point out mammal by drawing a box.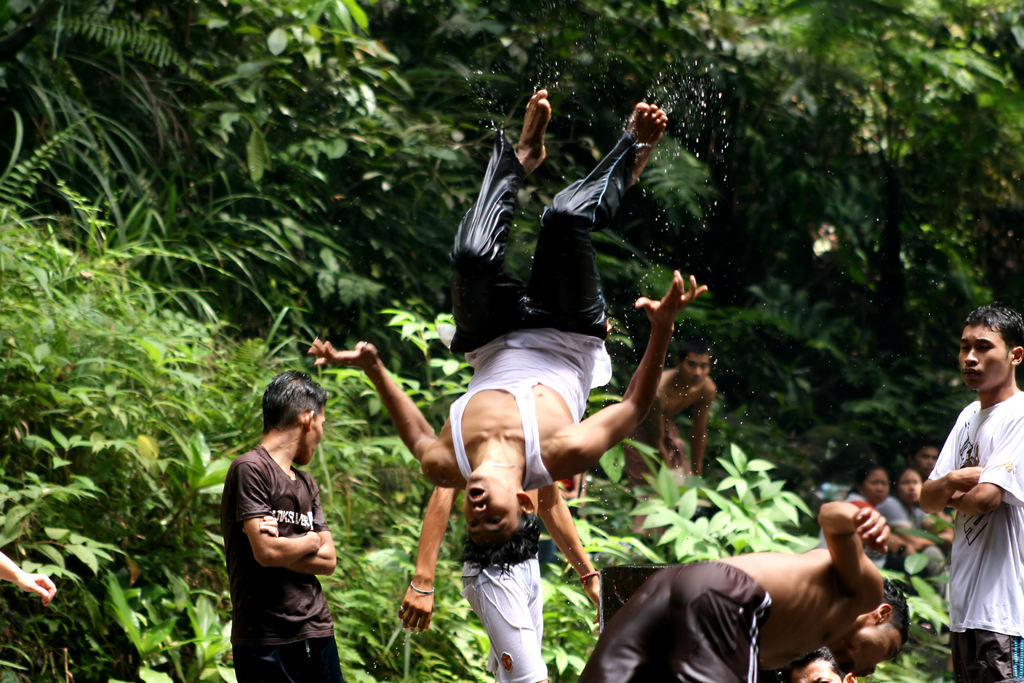
[221,365,352,682].
